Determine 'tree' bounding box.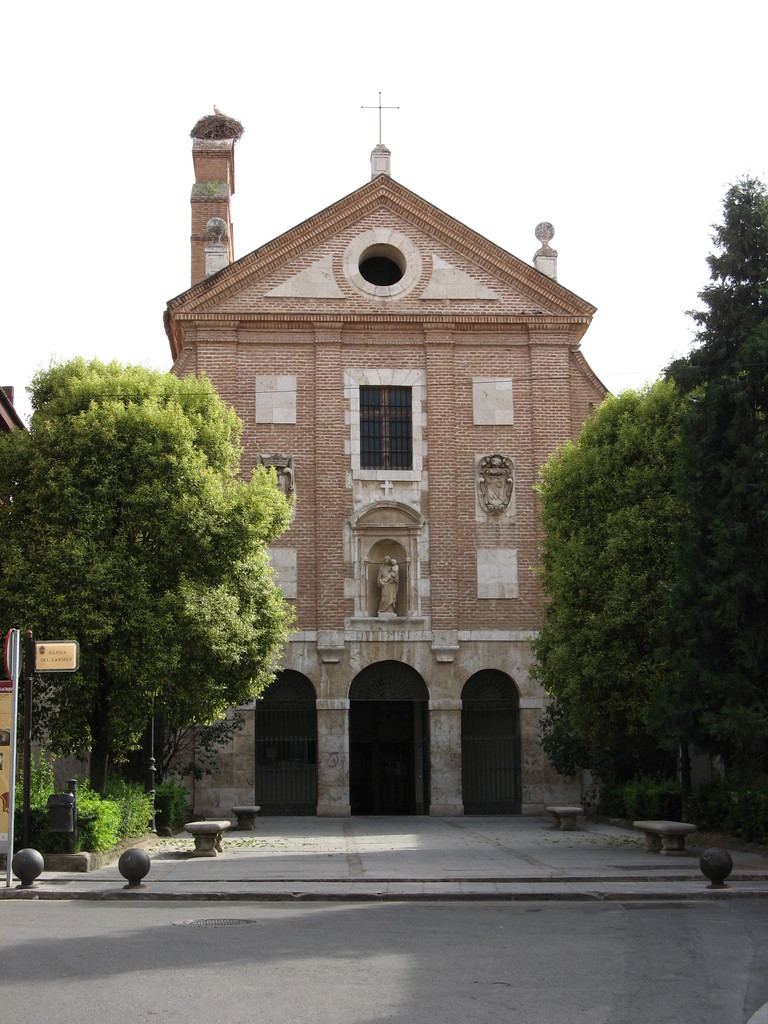
Determined: [left=24, top=312, right=292, bottom=826].
